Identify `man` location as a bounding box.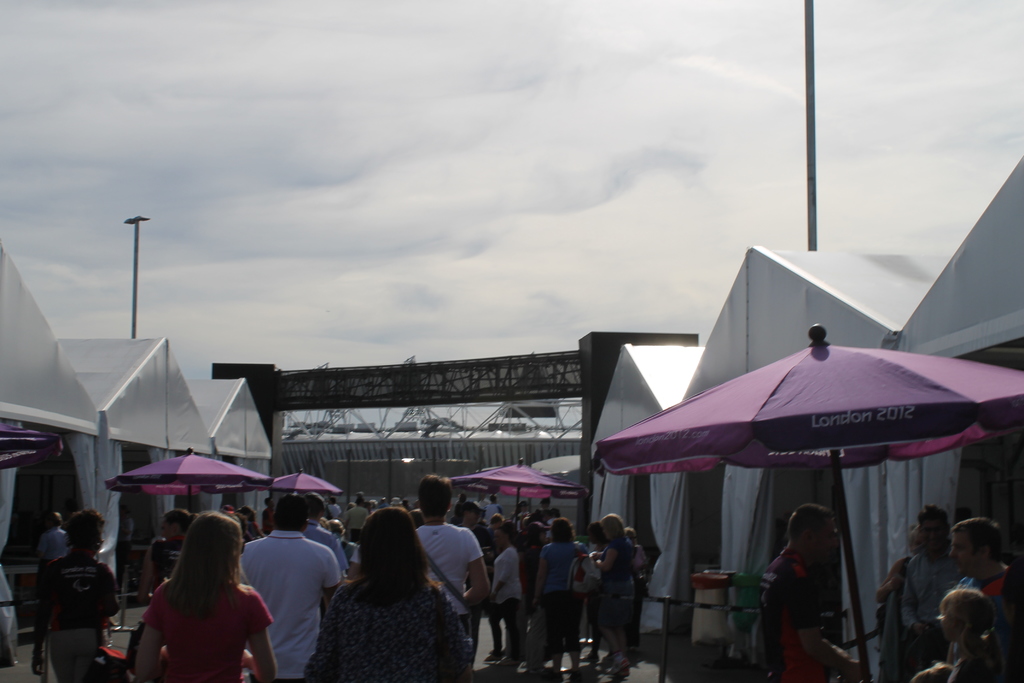
[947,518,1023,682].
